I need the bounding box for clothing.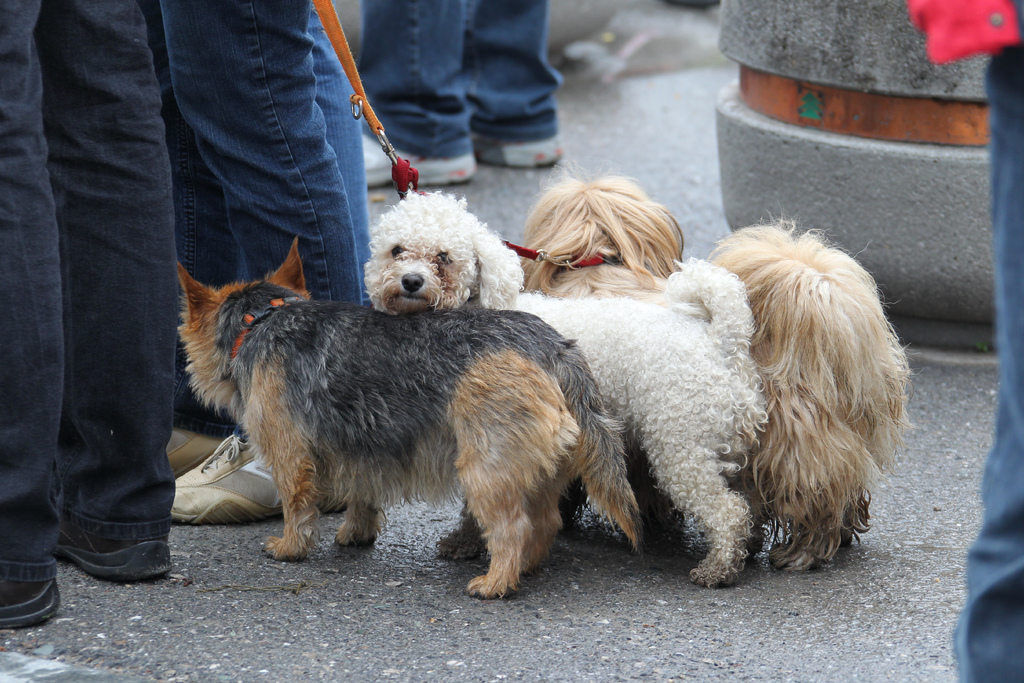
Here it is: bbox=[146, 3, 369, 434].
